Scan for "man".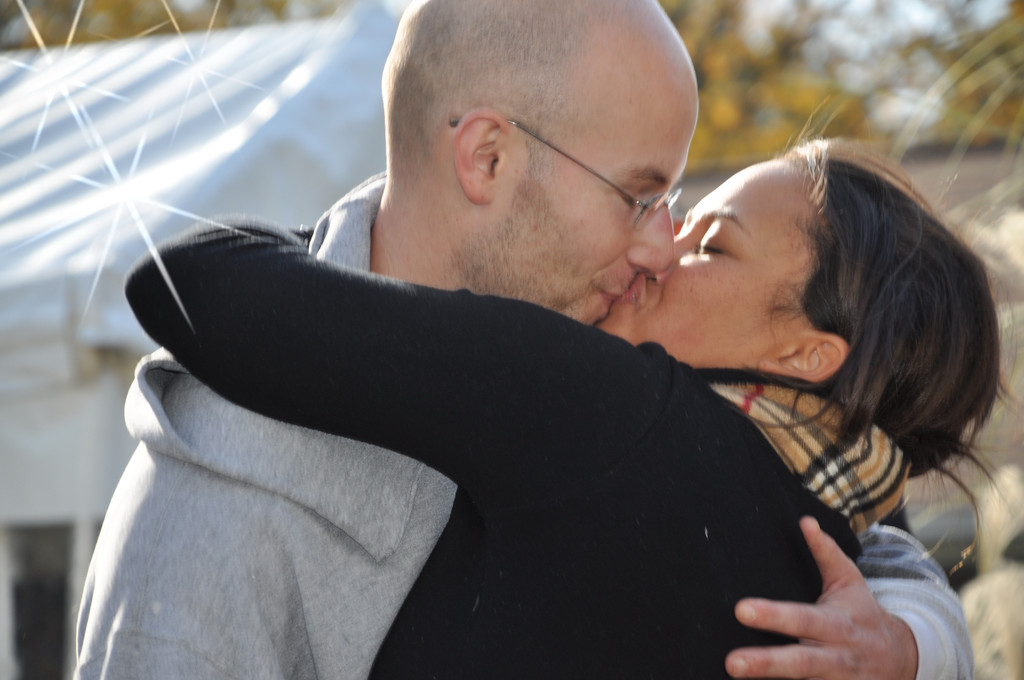
Scan result: bbox=(83, 12, 988, 669).
